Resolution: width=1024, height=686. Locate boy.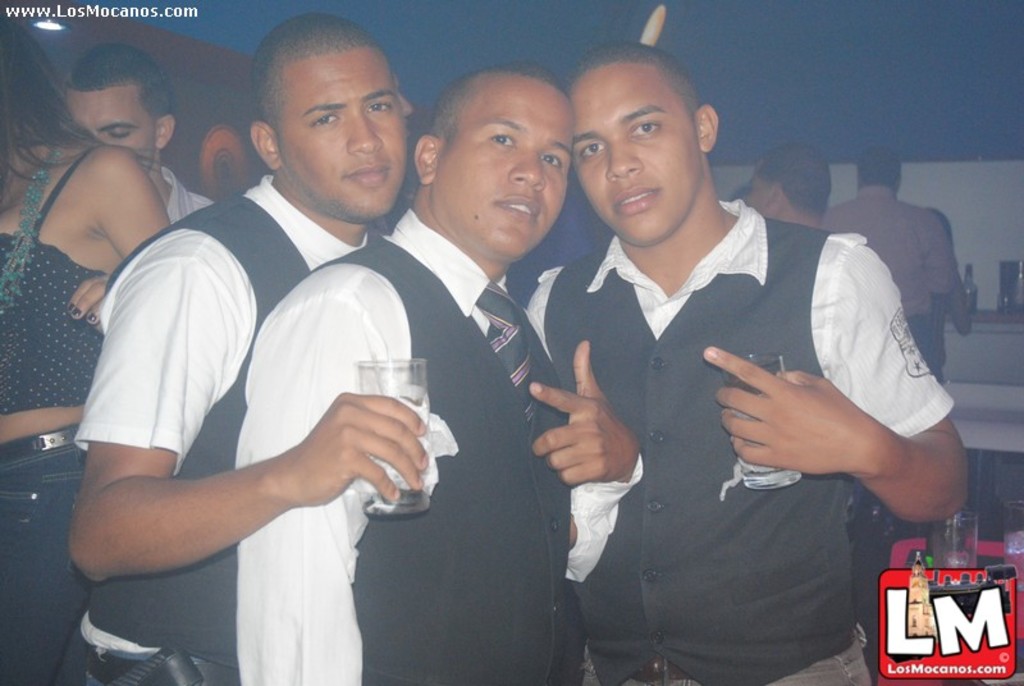
left=236, top=59, right=645, bottom=685.
